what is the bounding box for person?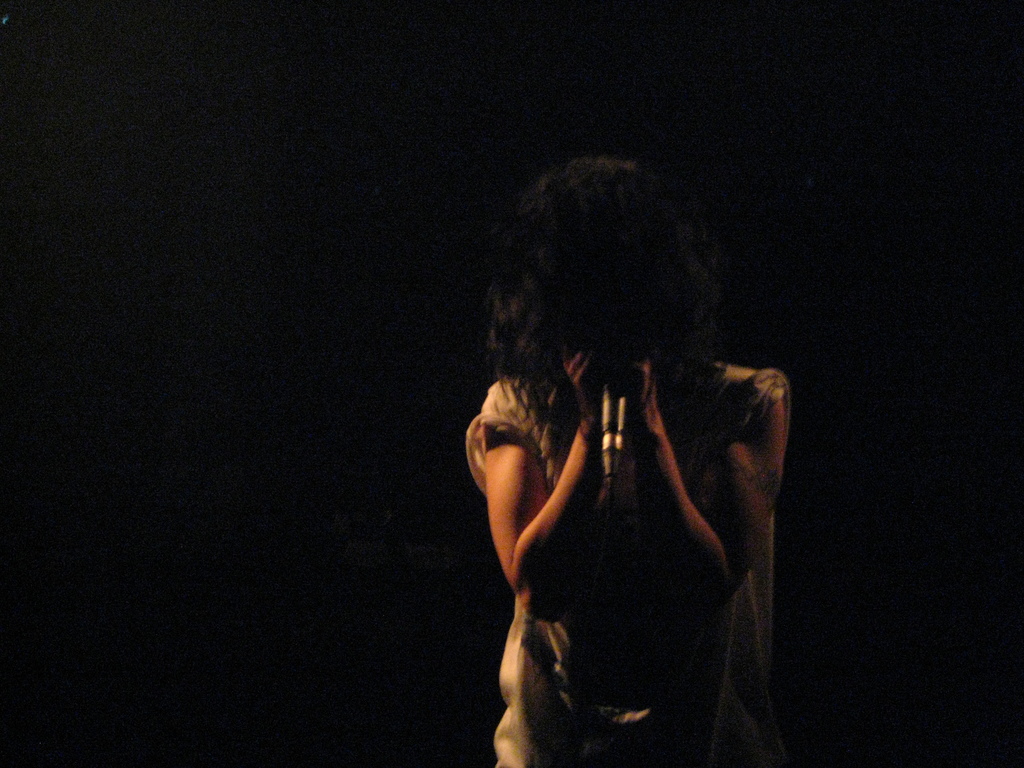
crop(459, 156, 792, 767).
